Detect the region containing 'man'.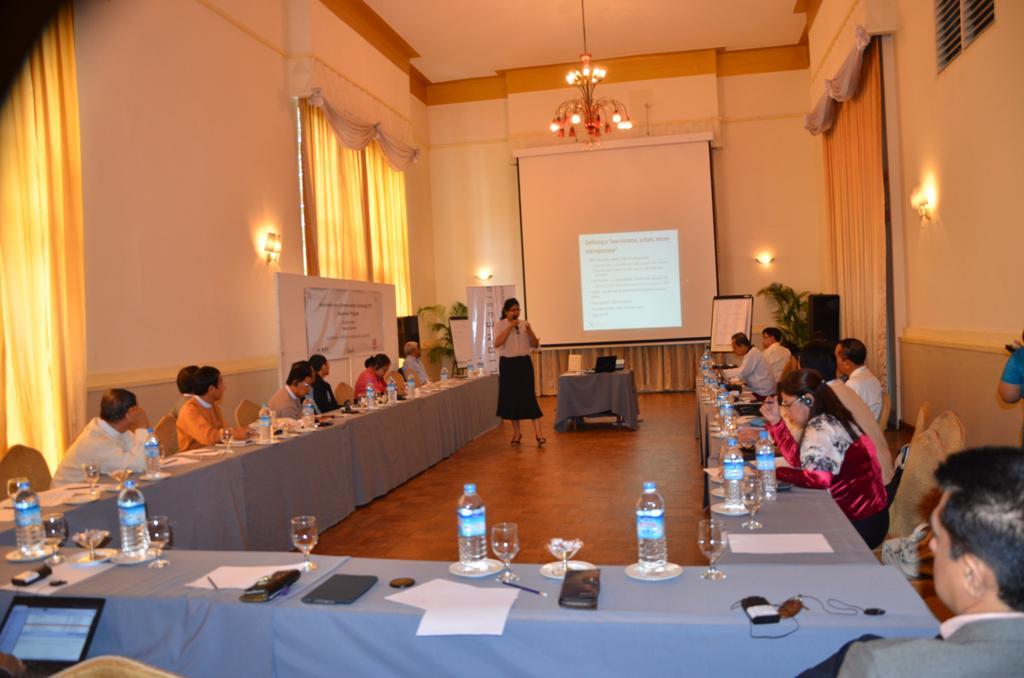
bbox=[400, 341, 430, 393].
